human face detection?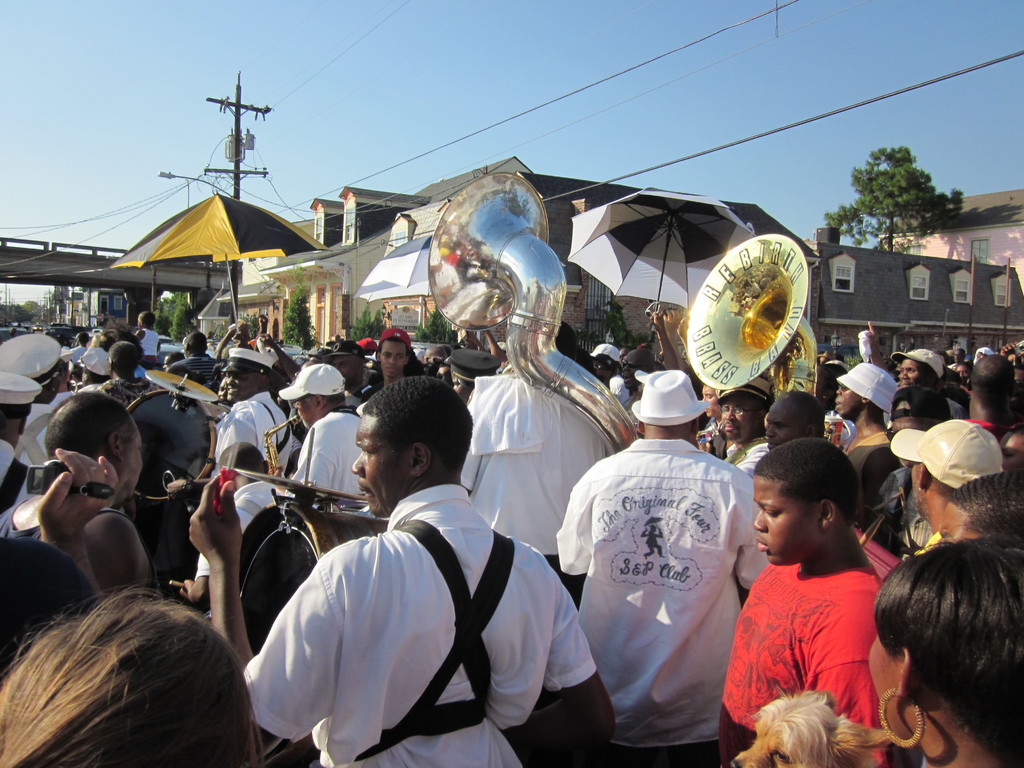
x1=123, y1=424, x2=145, y2=493
